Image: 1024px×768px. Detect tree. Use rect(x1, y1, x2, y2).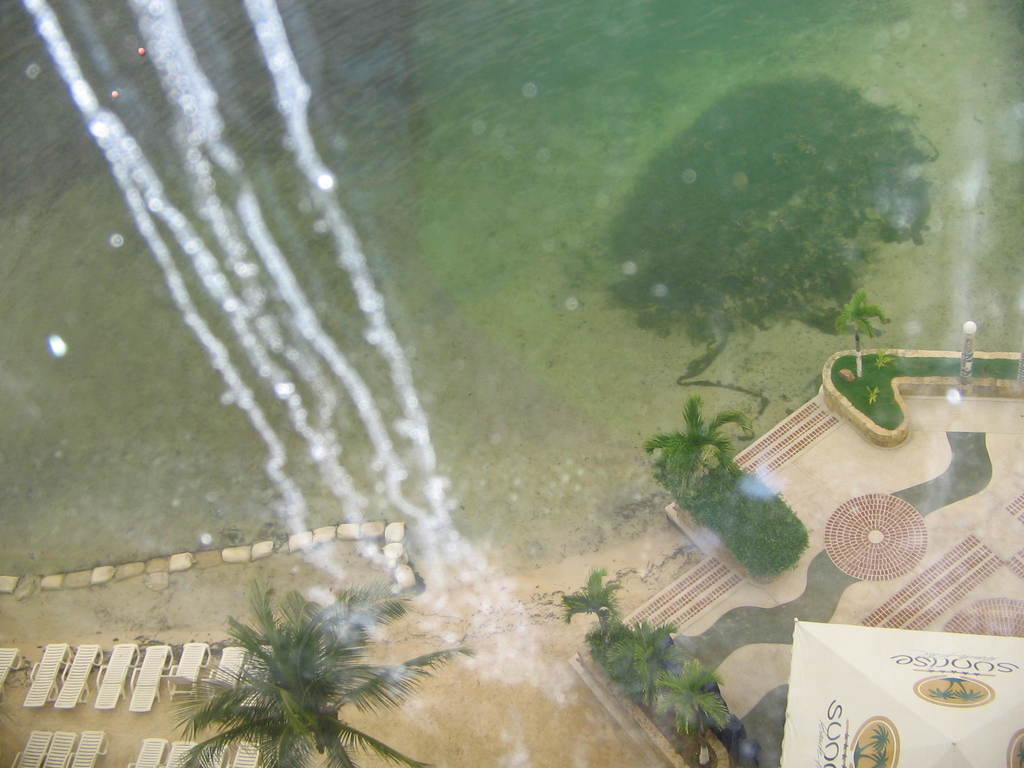
rect(831, 288, 893, 383).
